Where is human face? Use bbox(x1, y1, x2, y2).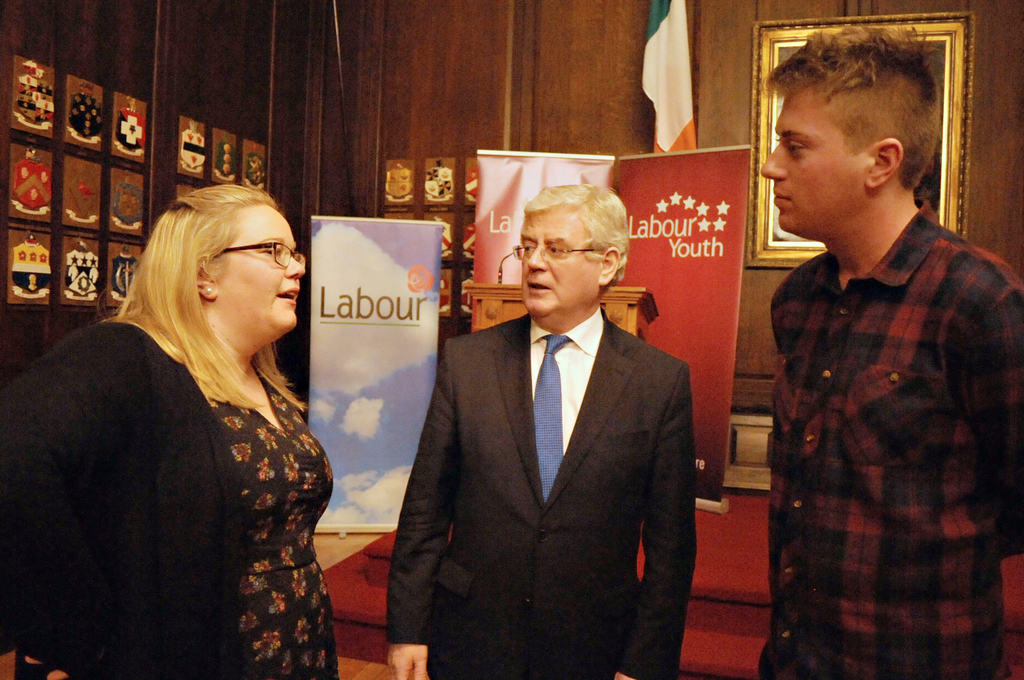
bbox(760, 97, 873, 236).
